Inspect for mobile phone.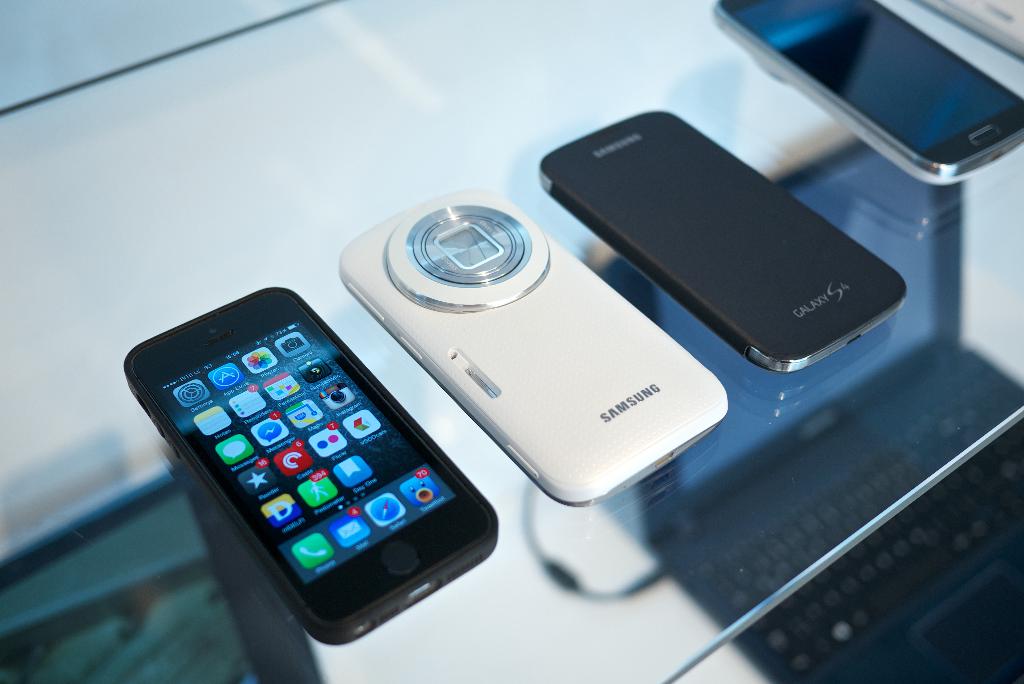
Inspection: Rect(335, 183, 728, 506).
